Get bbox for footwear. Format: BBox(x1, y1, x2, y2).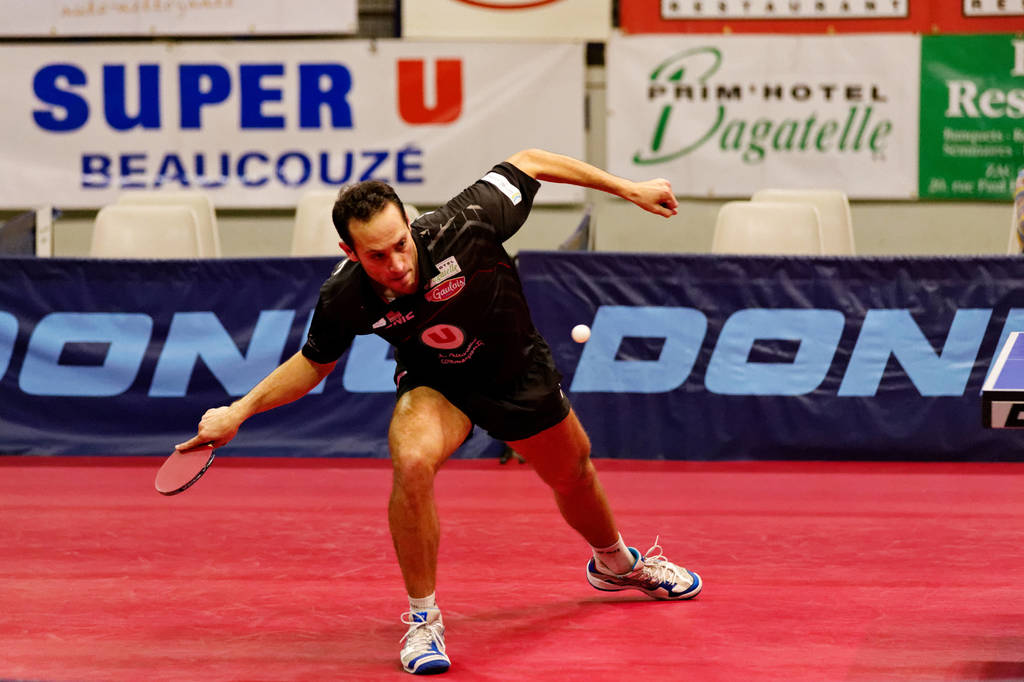
BBox(397, 602, 448, 676).
